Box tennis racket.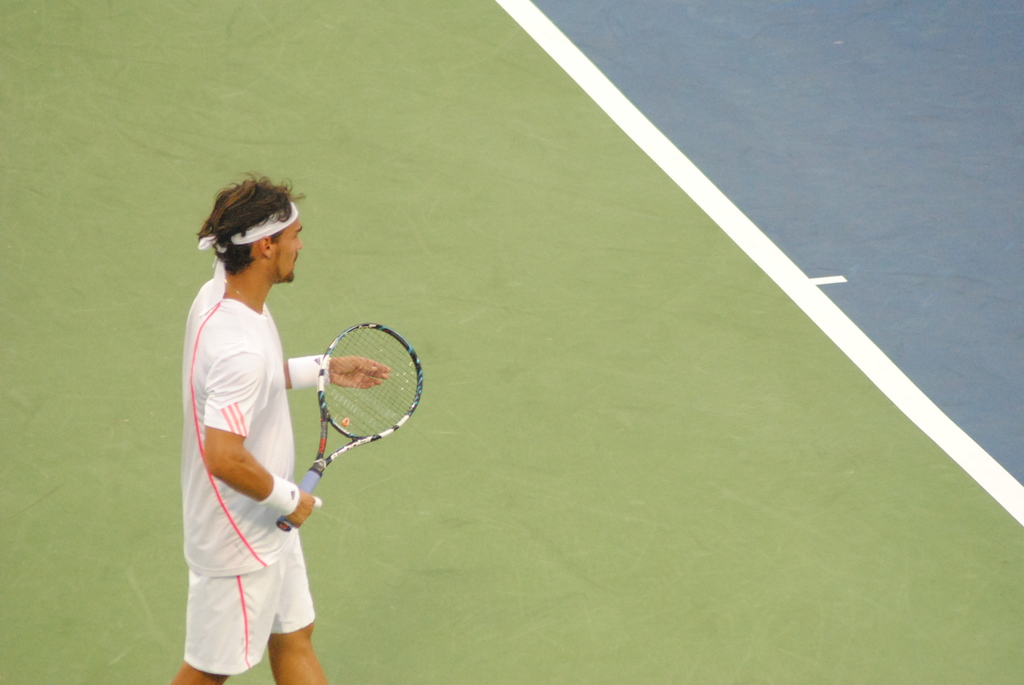
[274,323,424,531].
